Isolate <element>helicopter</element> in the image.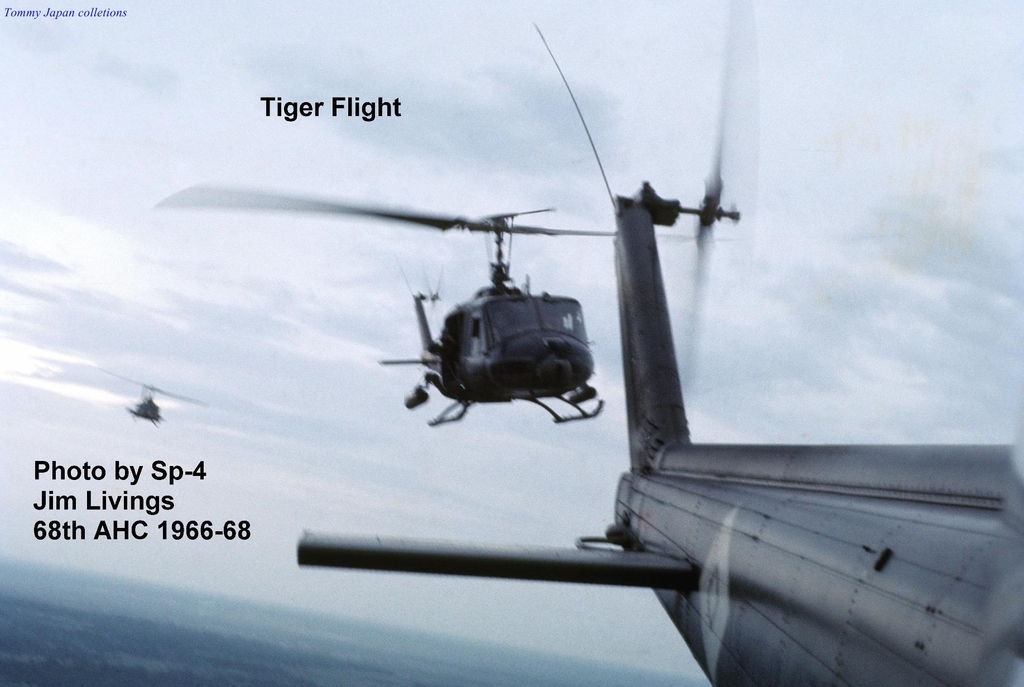
Isolated region: [100,367,206,425].
